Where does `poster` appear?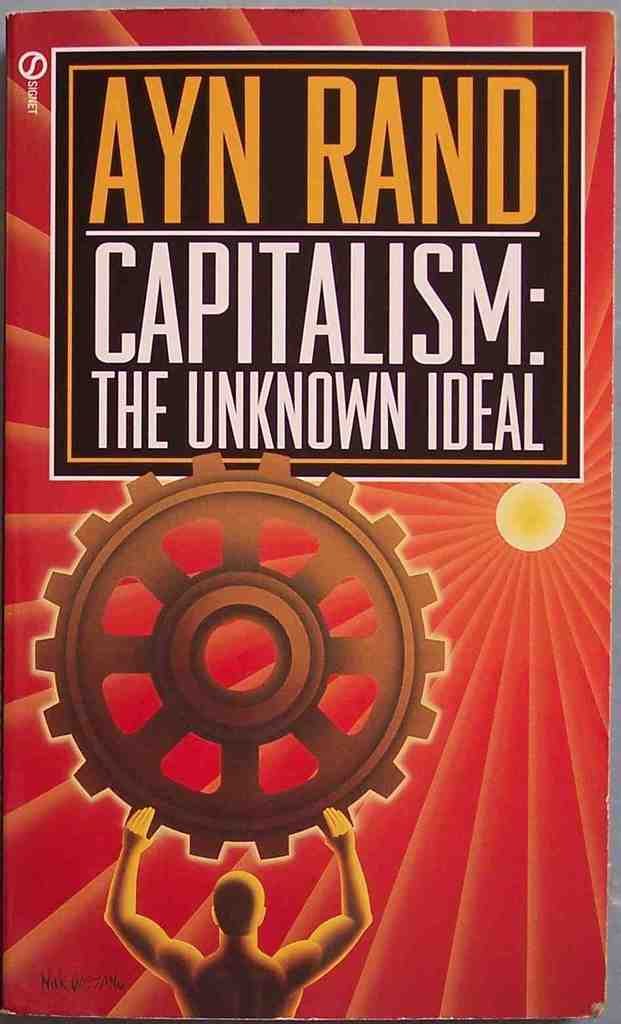
Appears at 0:0:620:1023.
